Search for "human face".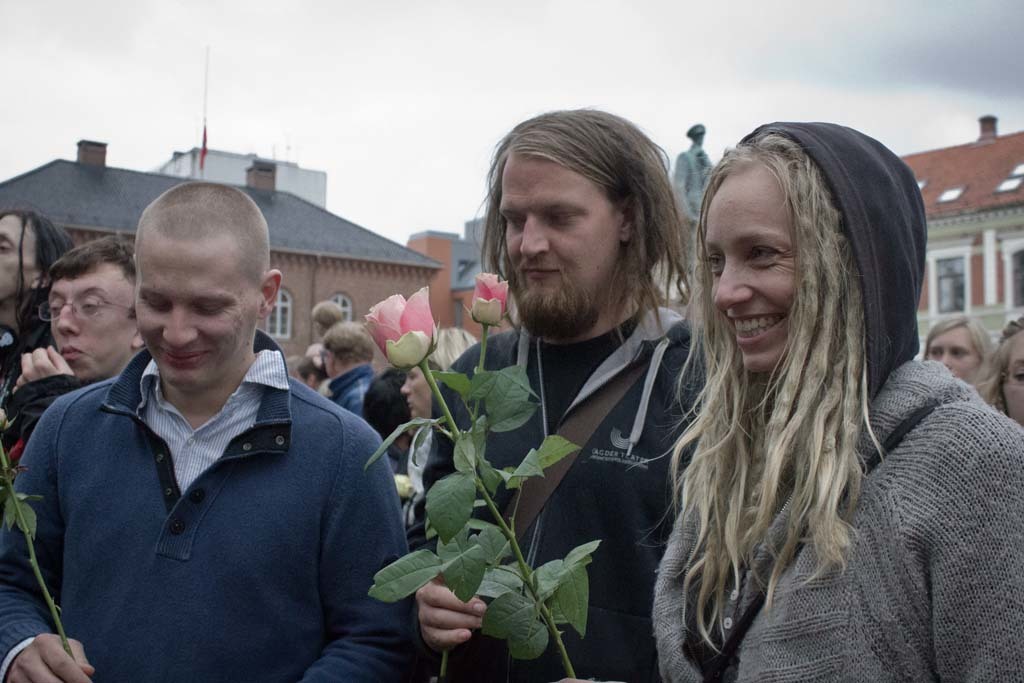
Found at bbox=(1004, 337, 1023, 422).
